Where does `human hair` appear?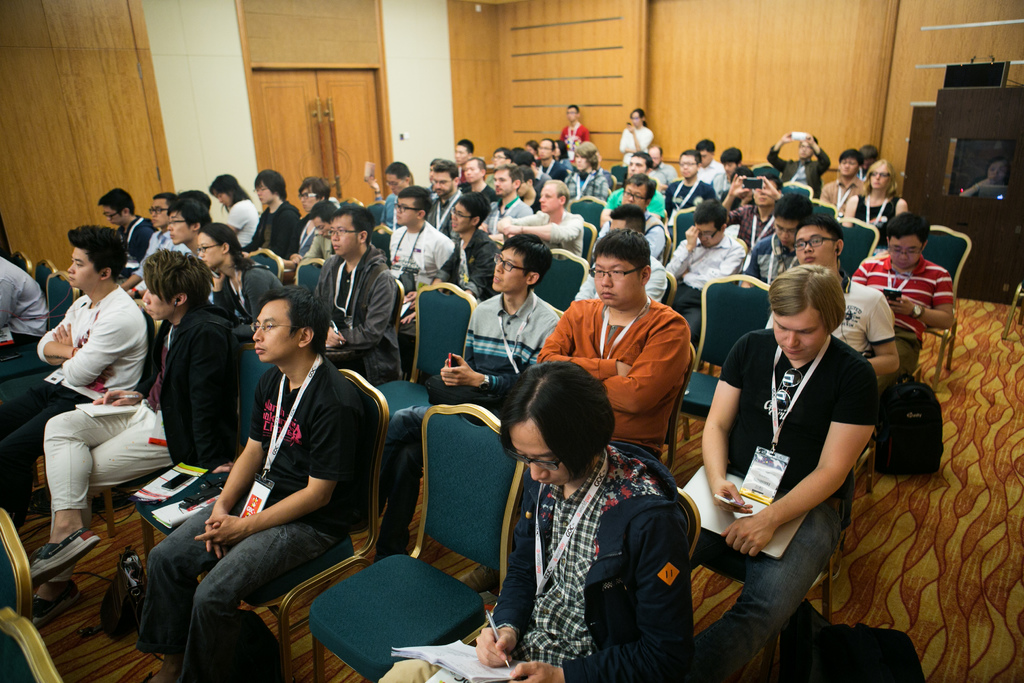
Appears at 259,282,332,356.
